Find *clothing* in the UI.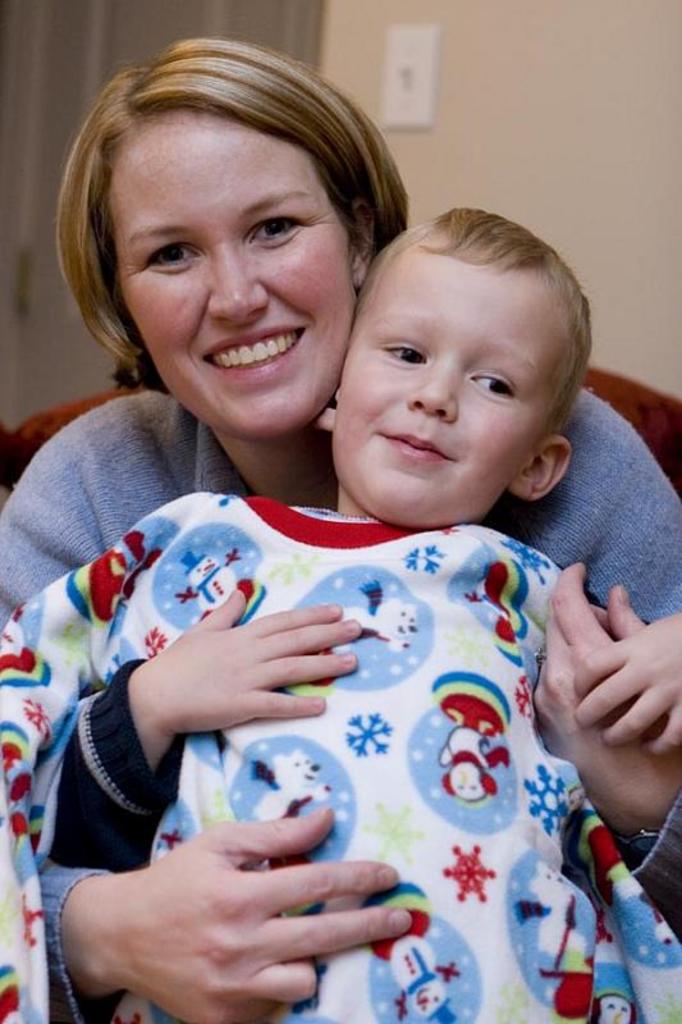
UI element at select_region(0, 493, 681, 1021).
